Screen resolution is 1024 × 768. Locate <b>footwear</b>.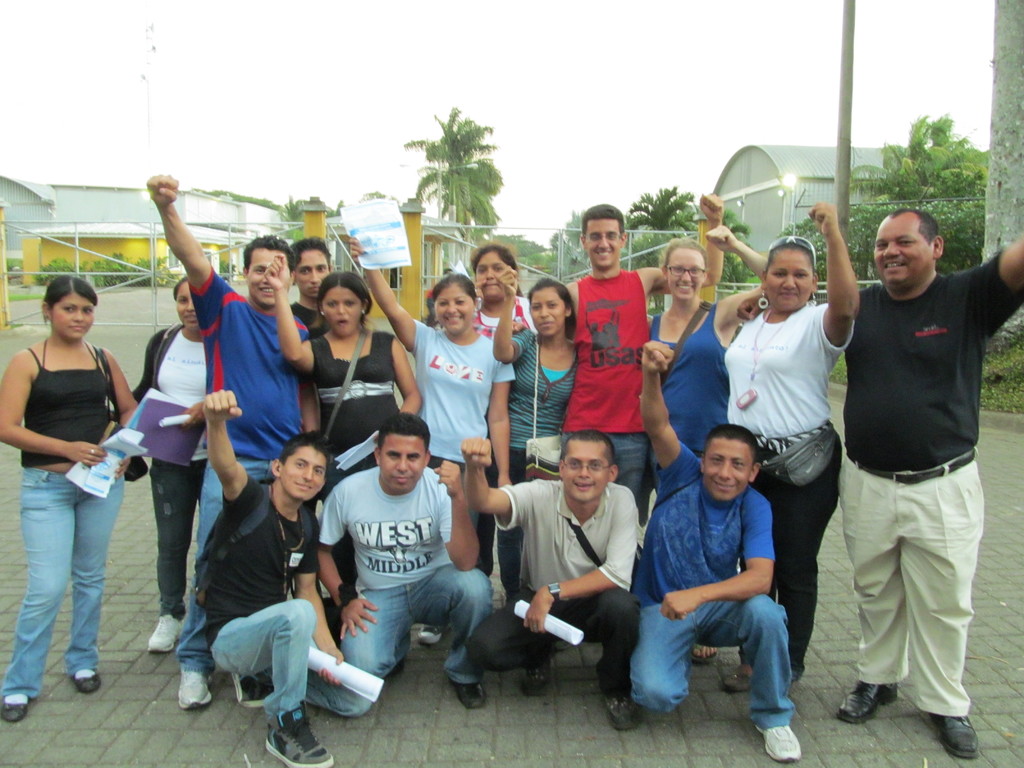
(928,716,981,760).
